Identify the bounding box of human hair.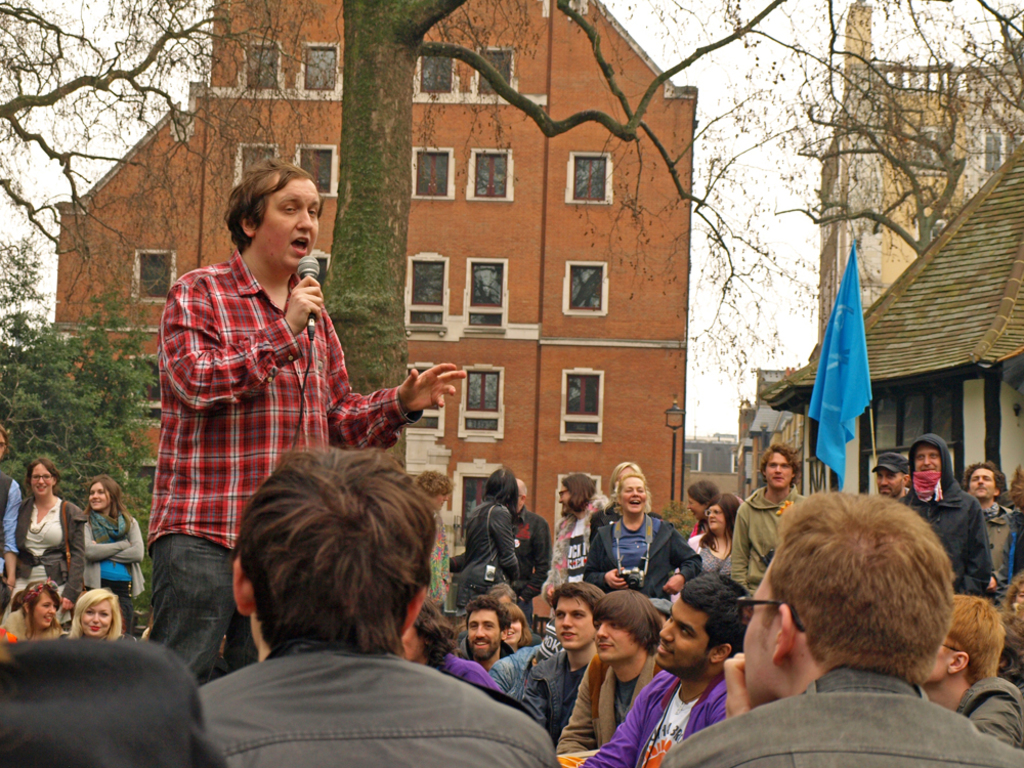
crop(947, 594, 999, 691).
